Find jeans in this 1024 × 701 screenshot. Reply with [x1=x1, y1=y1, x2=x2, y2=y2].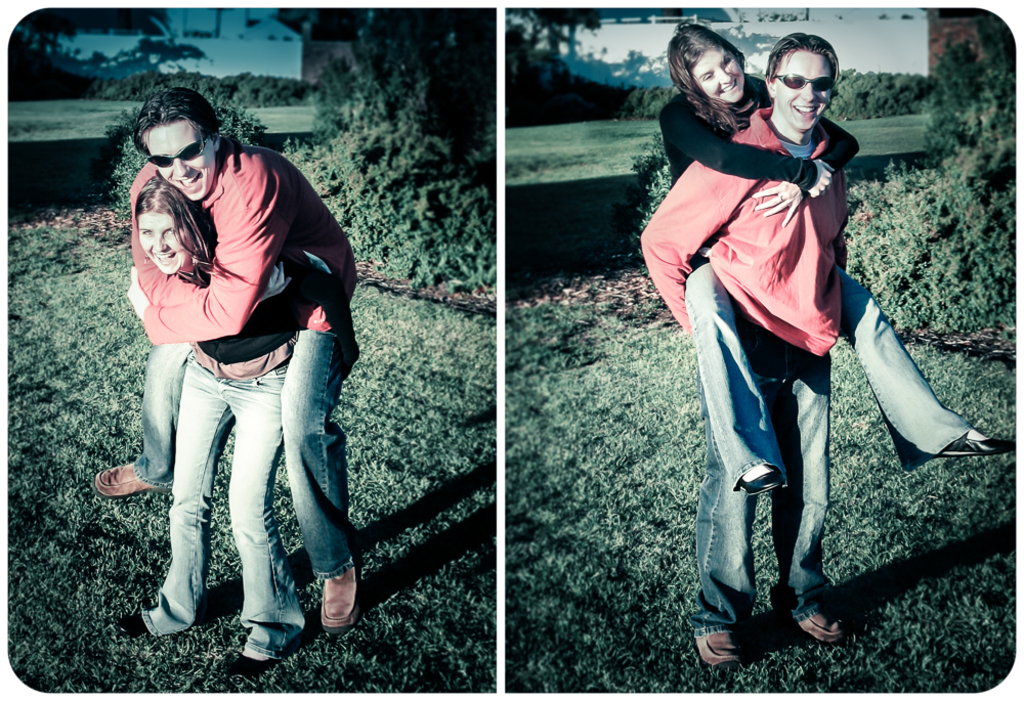
[x1=690, y1=251, x2=969, y2=499].
